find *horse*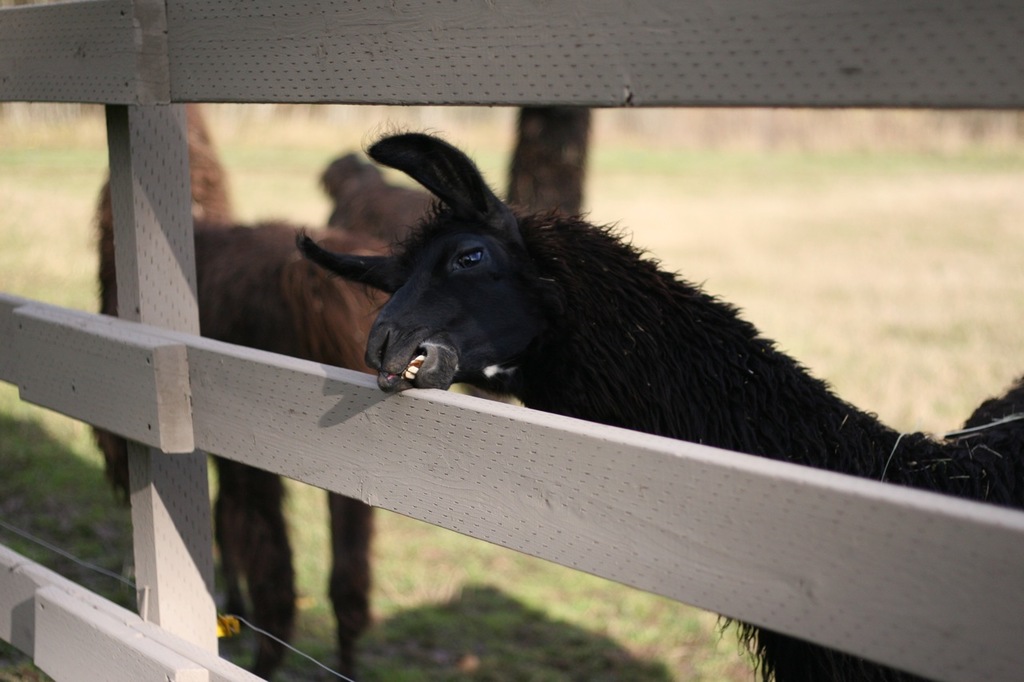
(left=298, top=134, right=1023, bottom=681)
